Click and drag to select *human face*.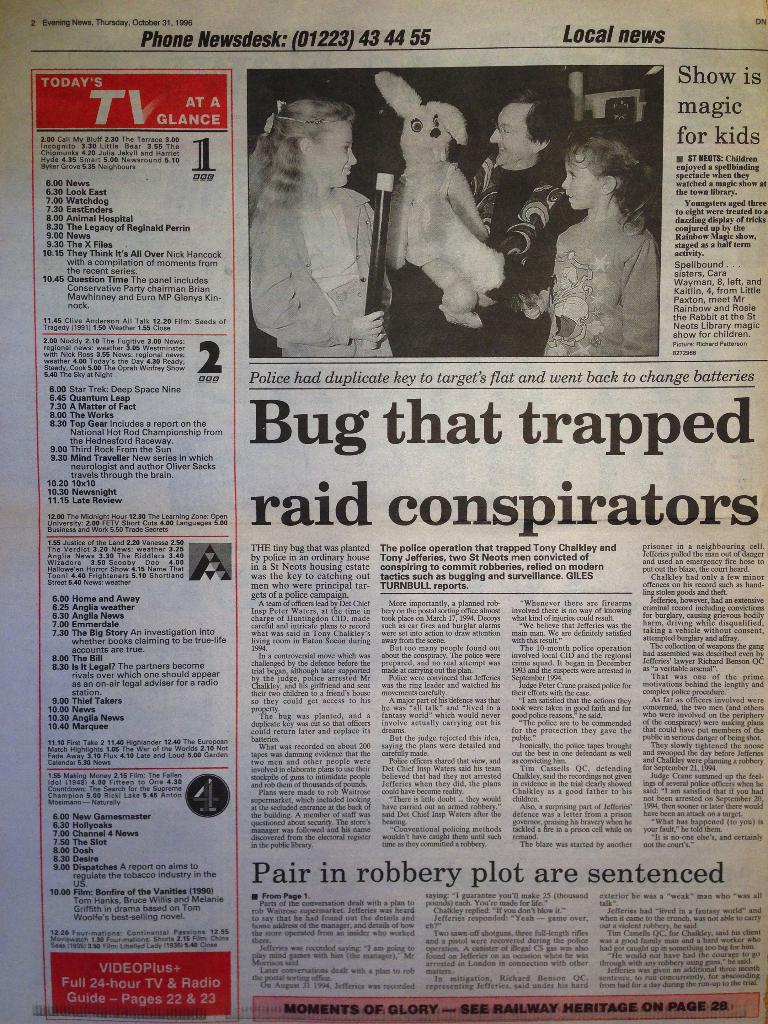
Selection: box(489, 102, 536, 166).
